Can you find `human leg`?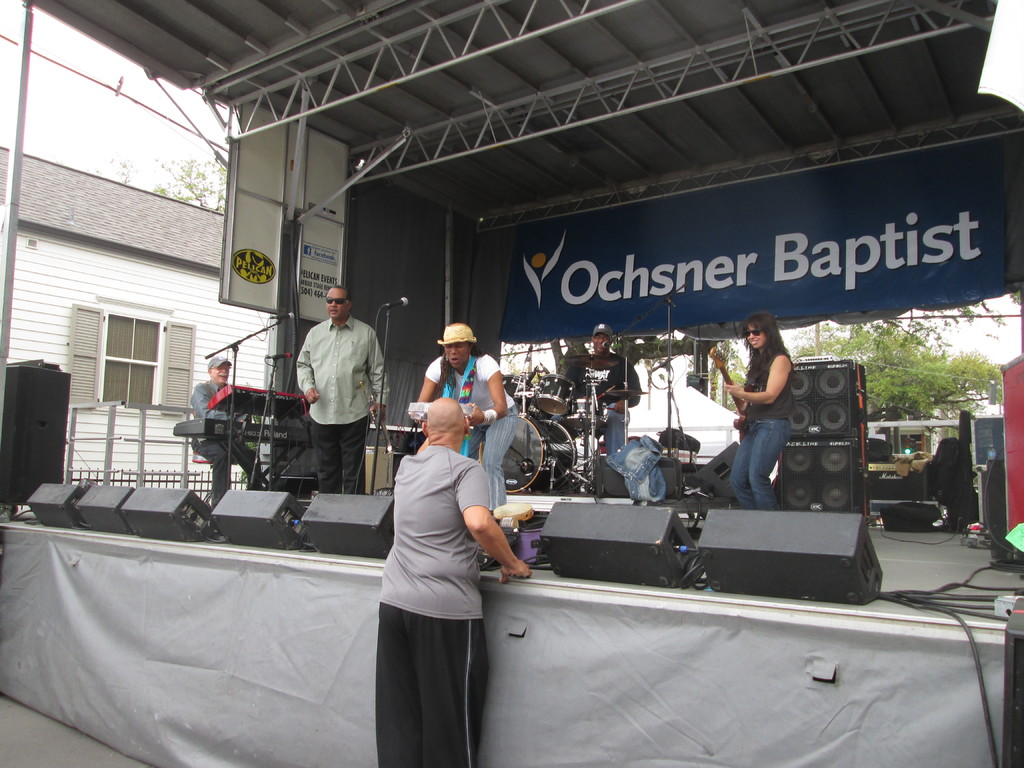
Yes, bounding box: [left=193, top=433, right=232, bottom=494].
